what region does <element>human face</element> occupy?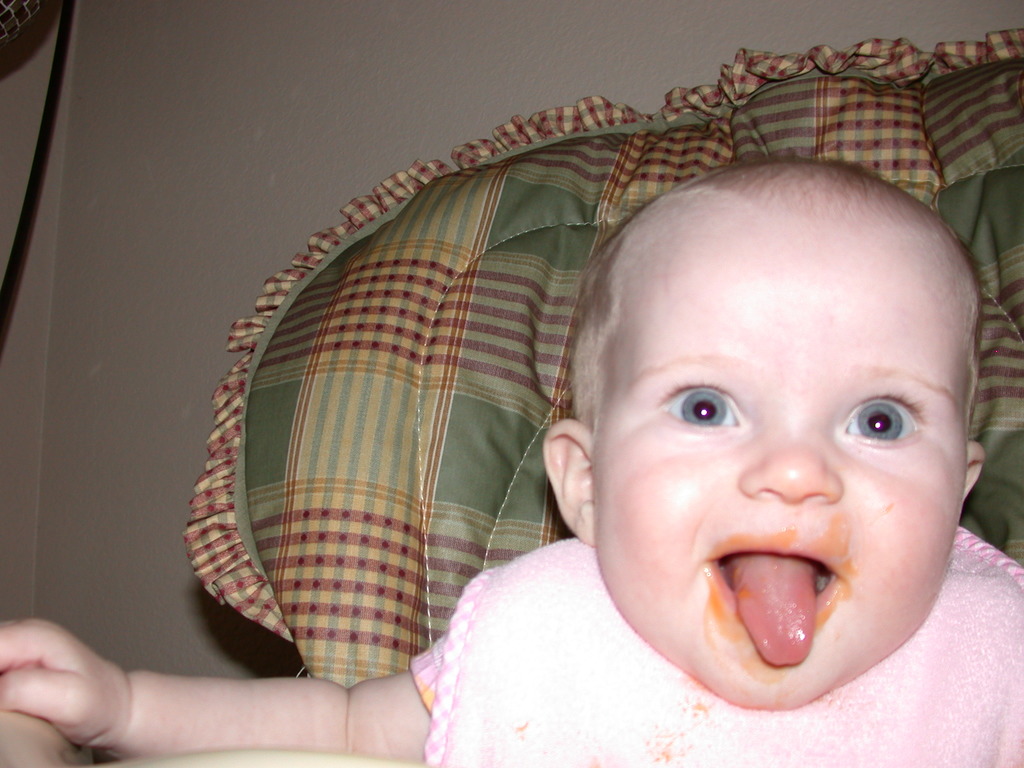
detection(591, 220, 970, 709).
